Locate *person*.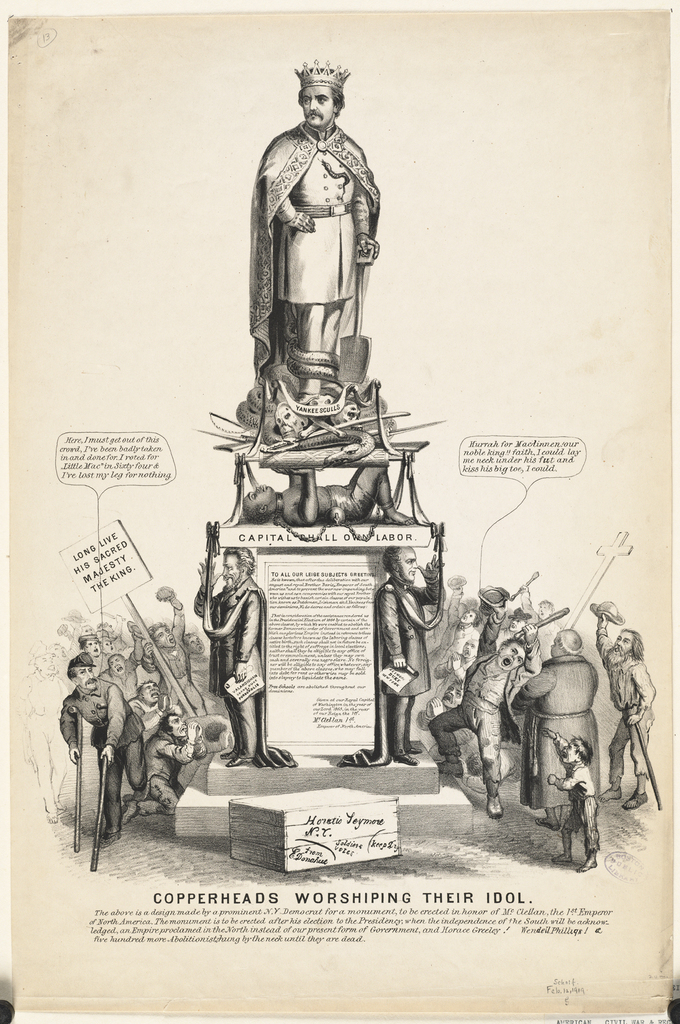
Bounding box: (left=237, top=468, right=421, bottom=526).
